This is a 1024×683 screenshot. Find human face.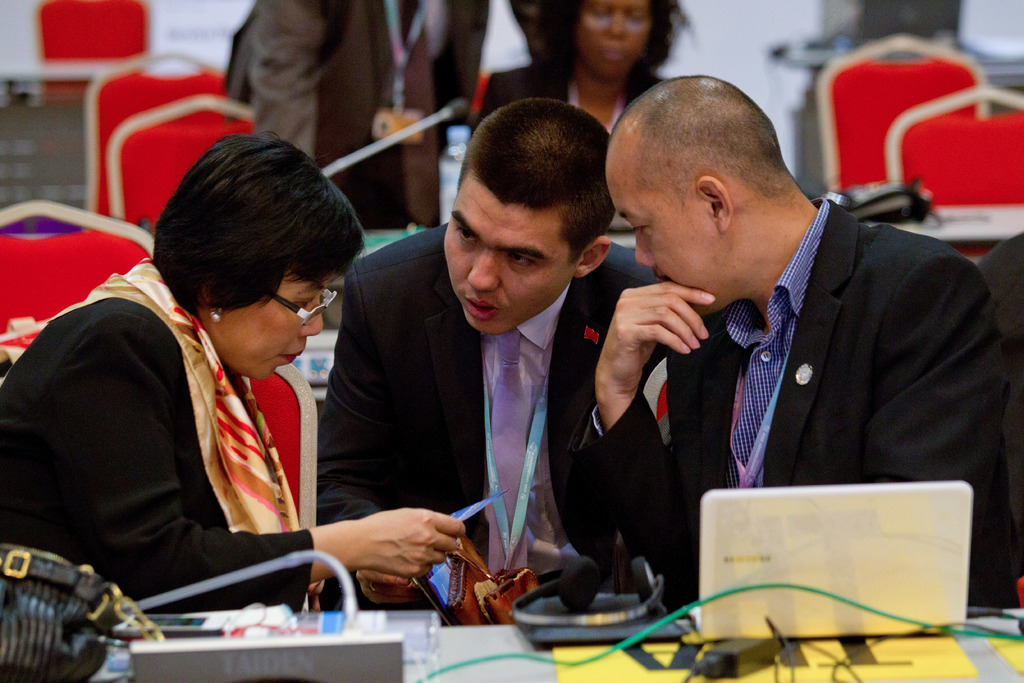
Bounding box: bbox=[223, 279, 323, 382].
